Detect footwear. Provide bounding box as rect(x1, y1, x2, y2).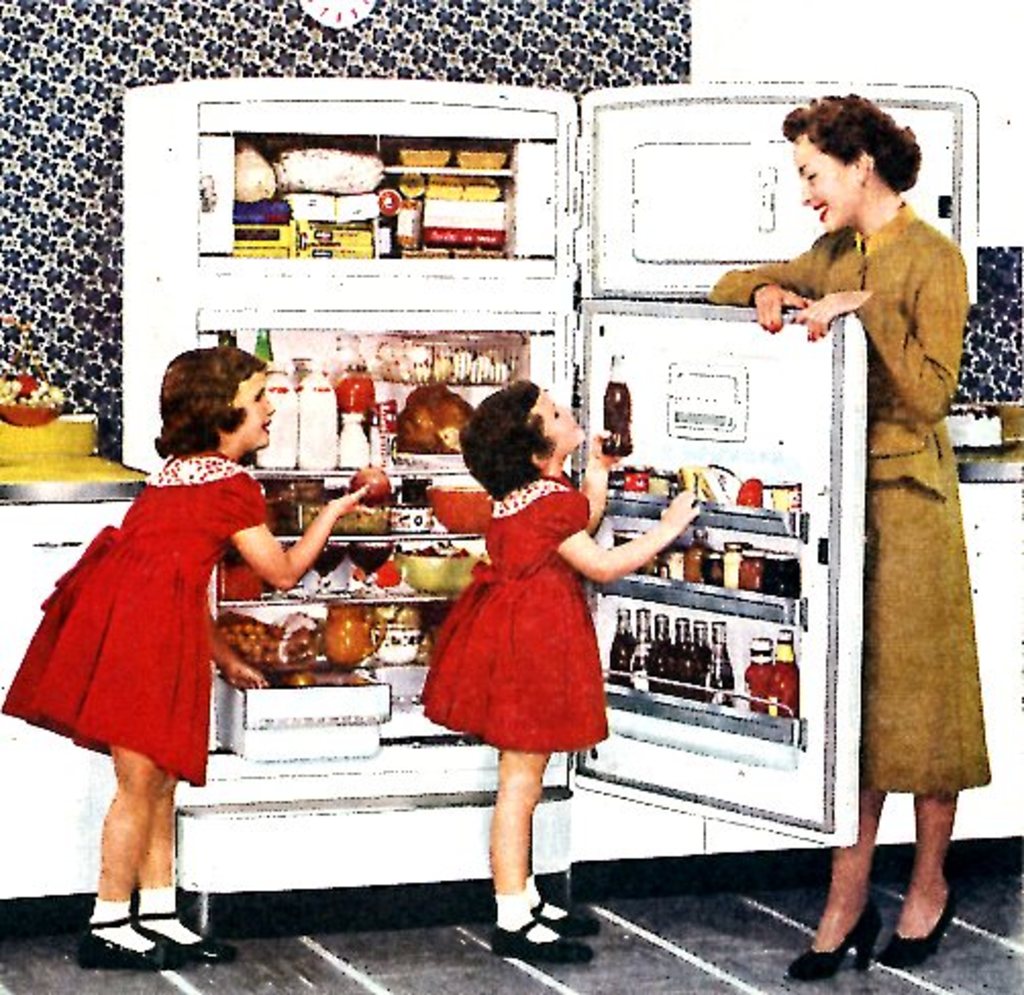
rect(483, 918, 596, 971).
